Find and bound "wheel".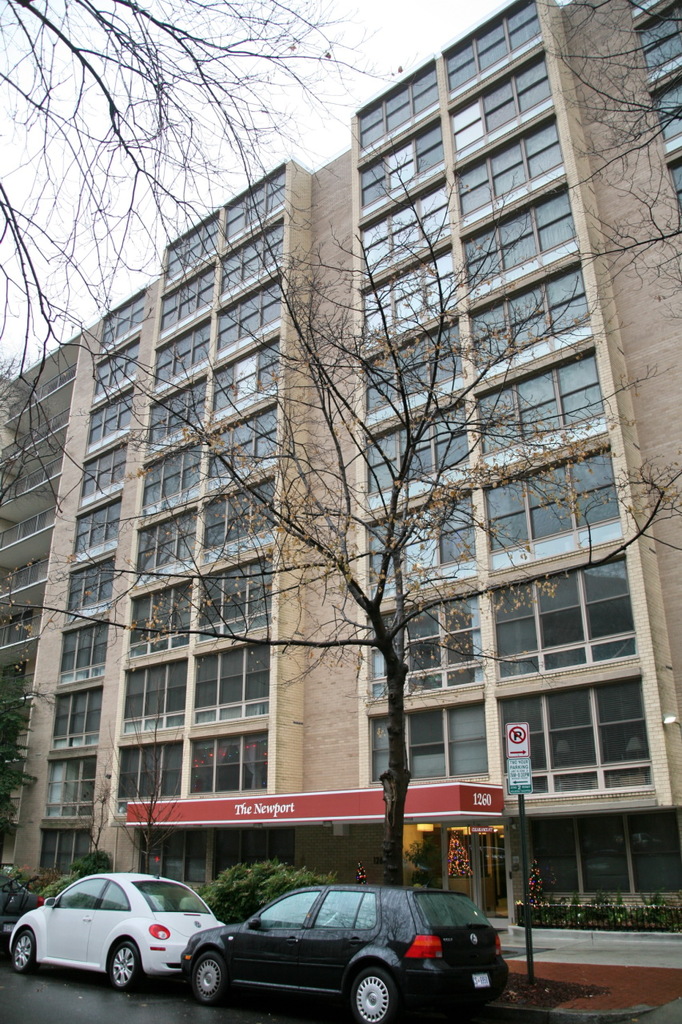
Bound: <box>108,934,143,990</box>.
